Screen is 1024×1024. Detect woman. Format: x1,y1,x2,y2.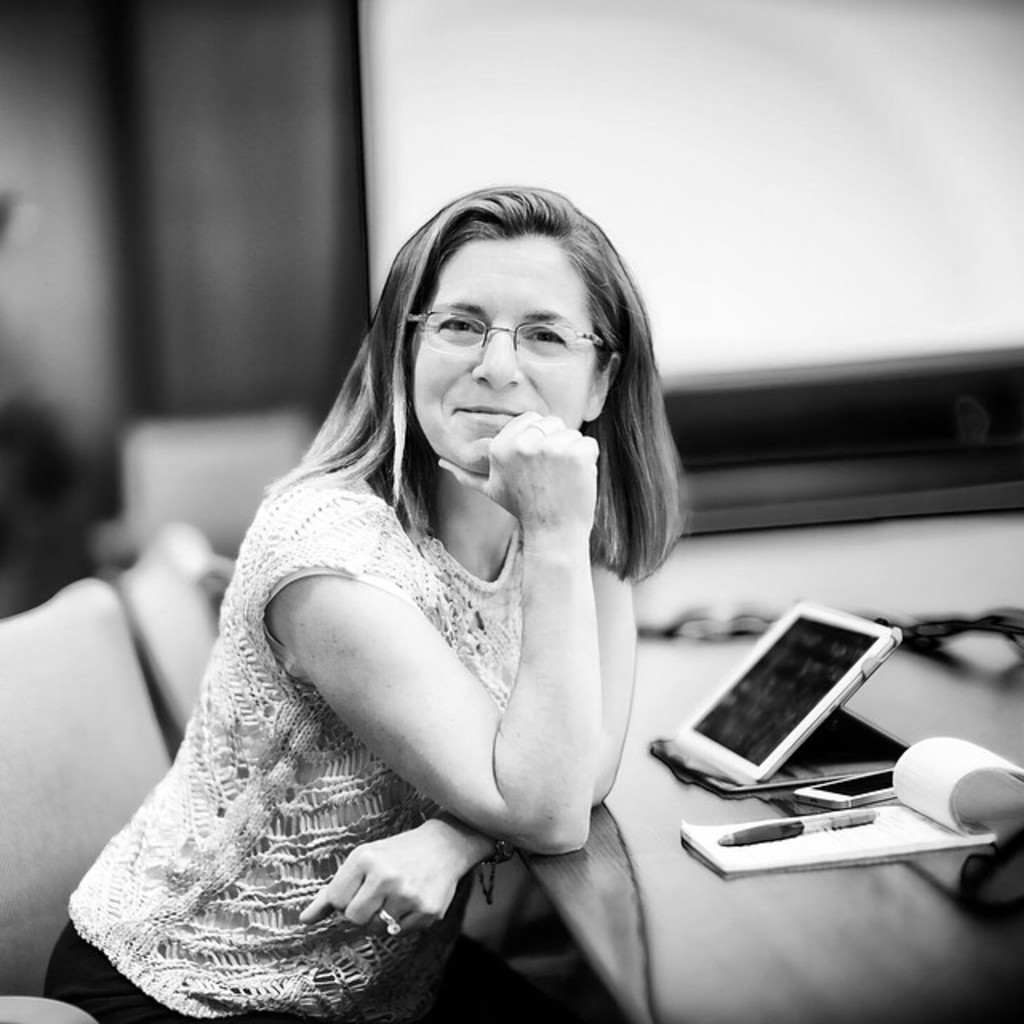
46,182,683,1022.
